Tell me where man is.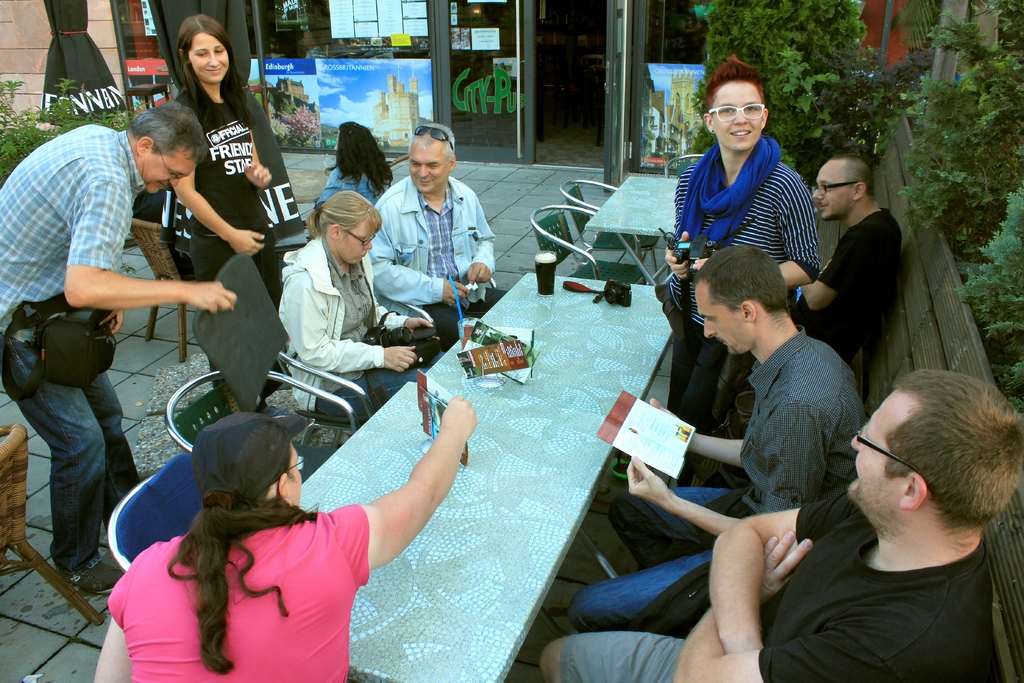
man is at x1=607 y1=245 x2=865 y2=570.
